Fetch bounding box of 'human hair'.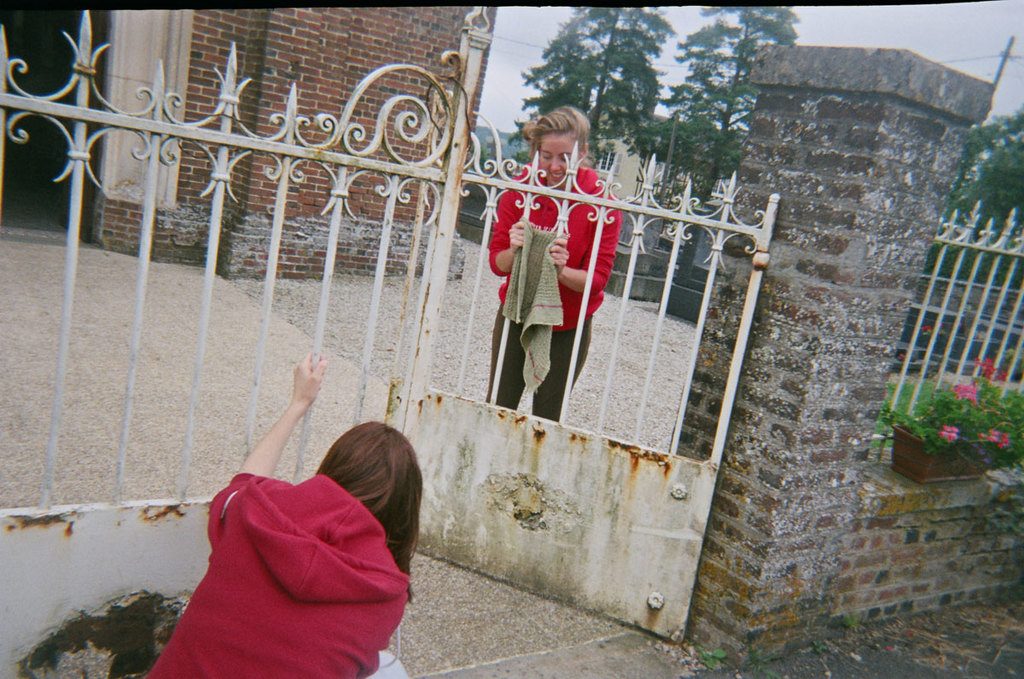
Bbox: 526:107:590:151.
